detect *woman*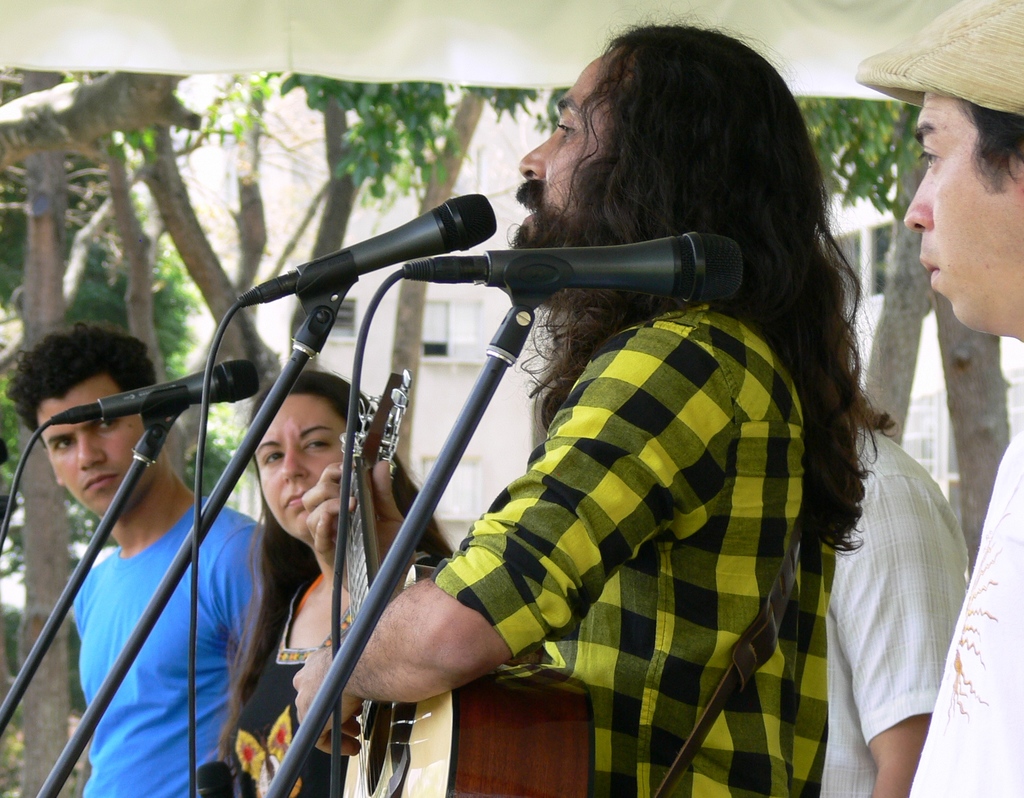
left=215, top=365, right=452, bottom=797
